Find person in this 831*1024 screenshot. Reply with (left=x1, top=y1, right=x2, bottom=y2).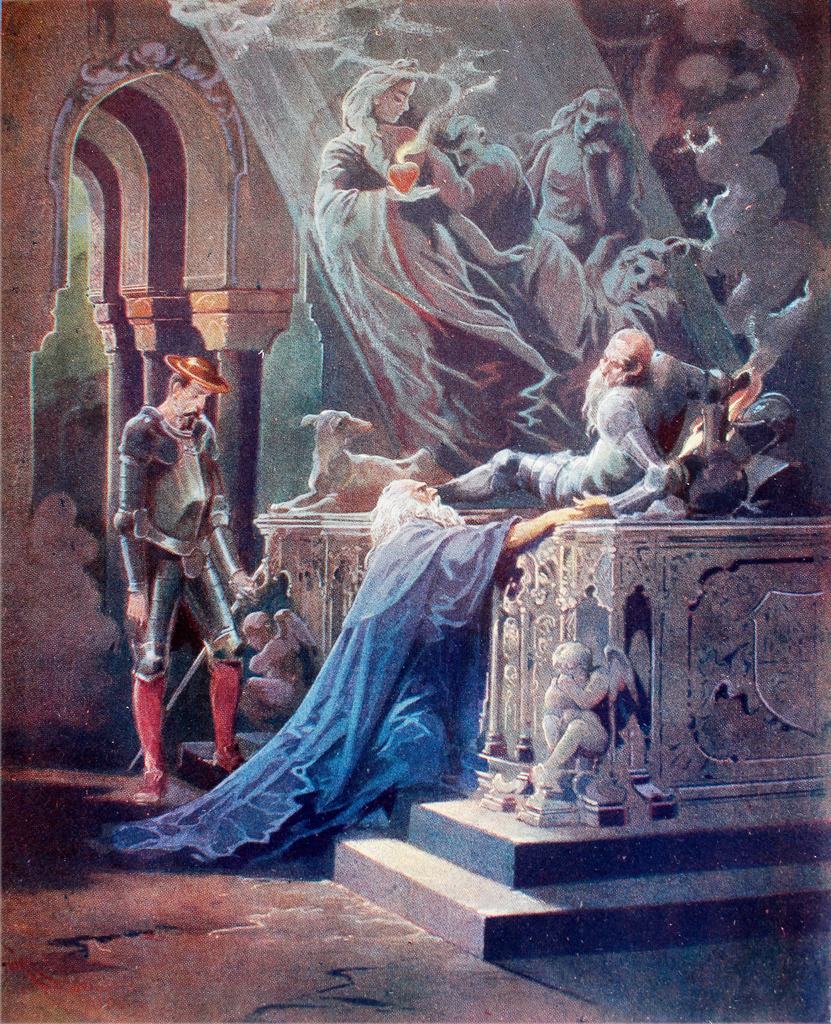
(left=450, top=330, right=730, bottom=512).
